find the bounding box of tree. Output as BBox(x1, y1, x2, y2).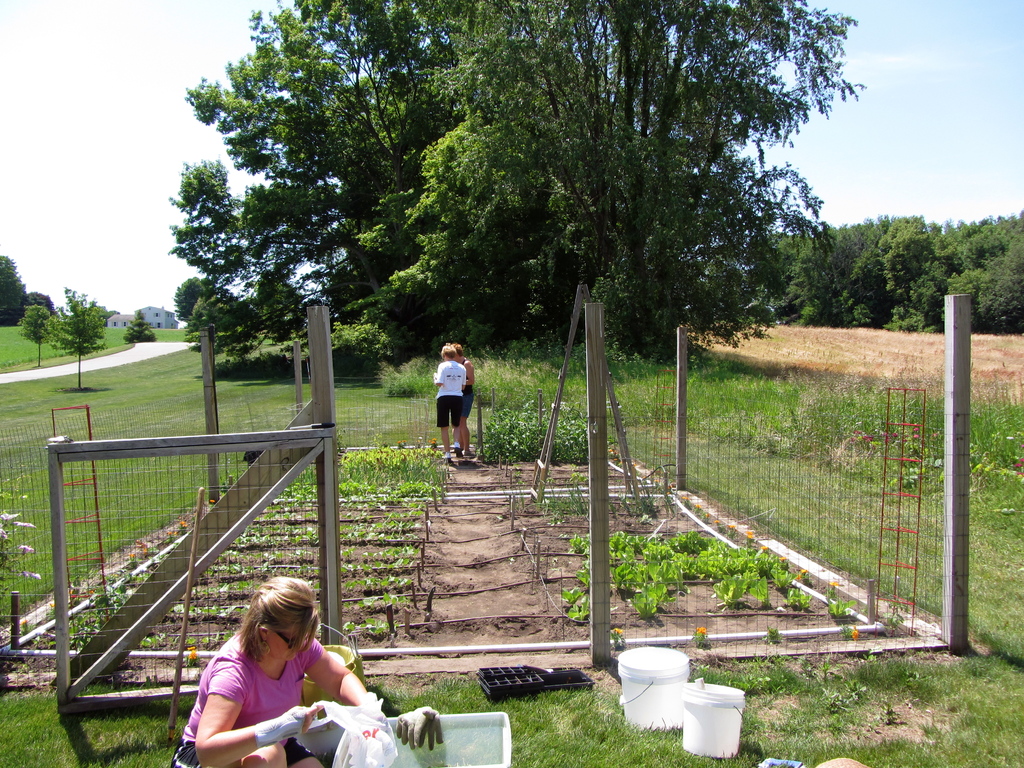
BBox(49, 285, 109, 394).
